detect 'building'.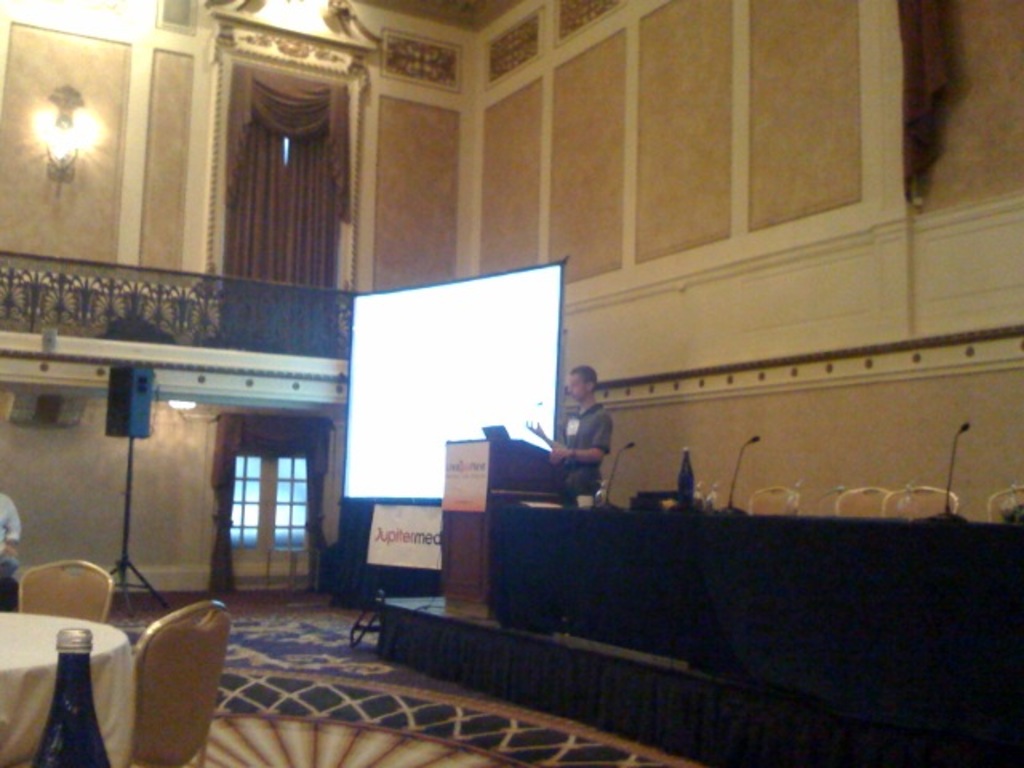
Detected at (0, 2, 1022, 766).
